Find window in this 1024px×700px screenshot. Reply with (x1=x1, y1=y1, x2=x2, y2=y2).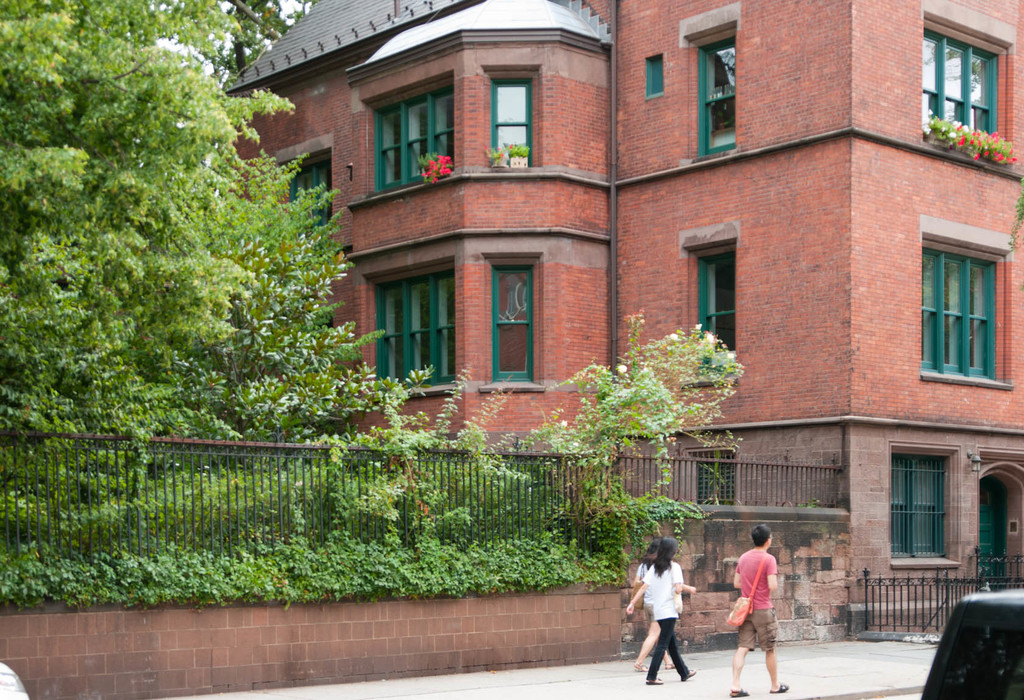
(x1=484, y1=76, x2=537, y2=167).
